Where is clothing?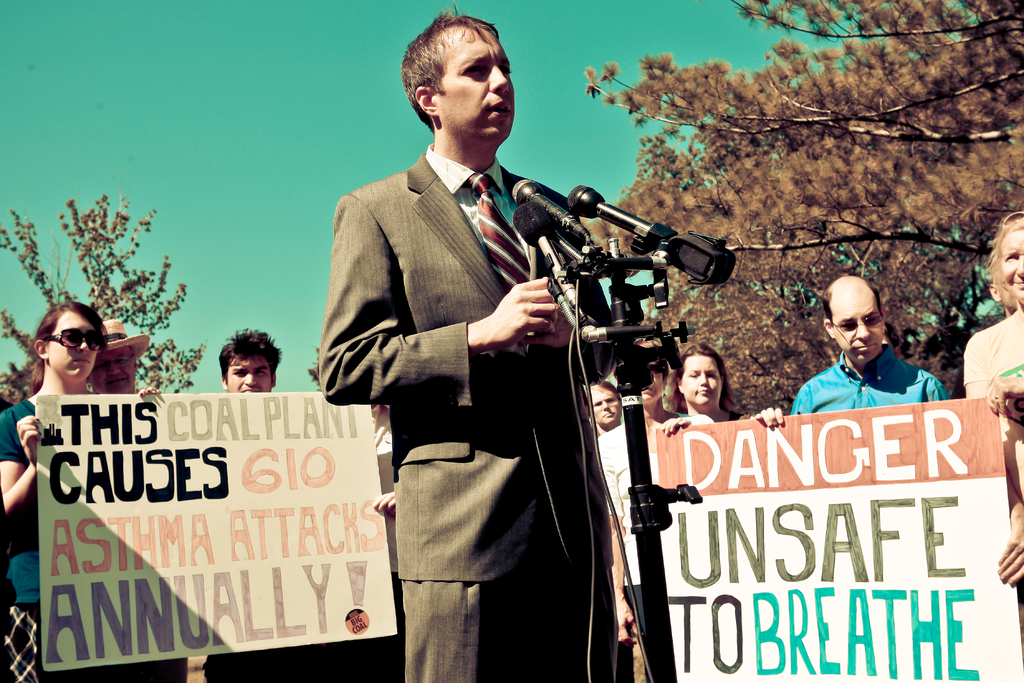
bbox=(329, 99, 630, 657).
